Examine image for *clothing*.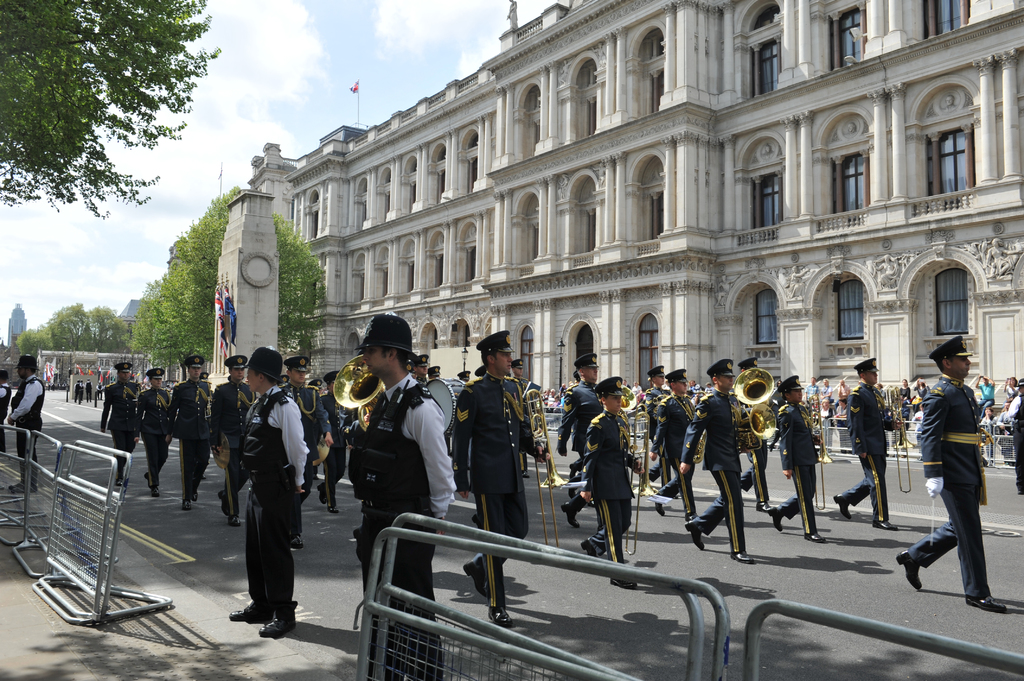
Examination result: pyautogui.locateOnScreen(456, 366, 521, 629).
